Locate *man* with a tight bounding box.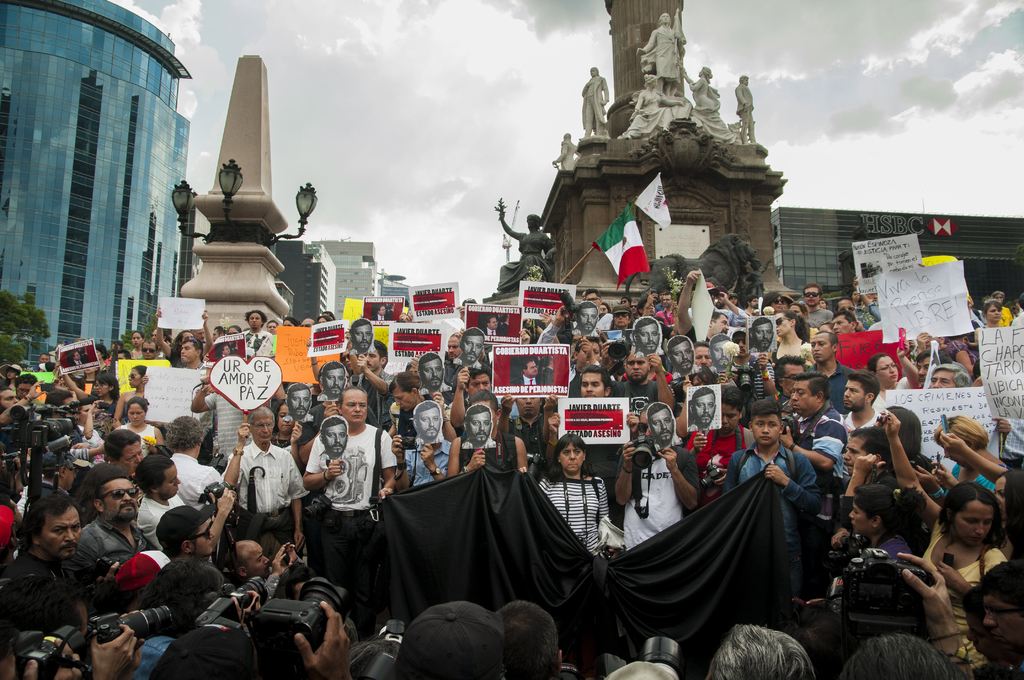
317:416:347:458.
